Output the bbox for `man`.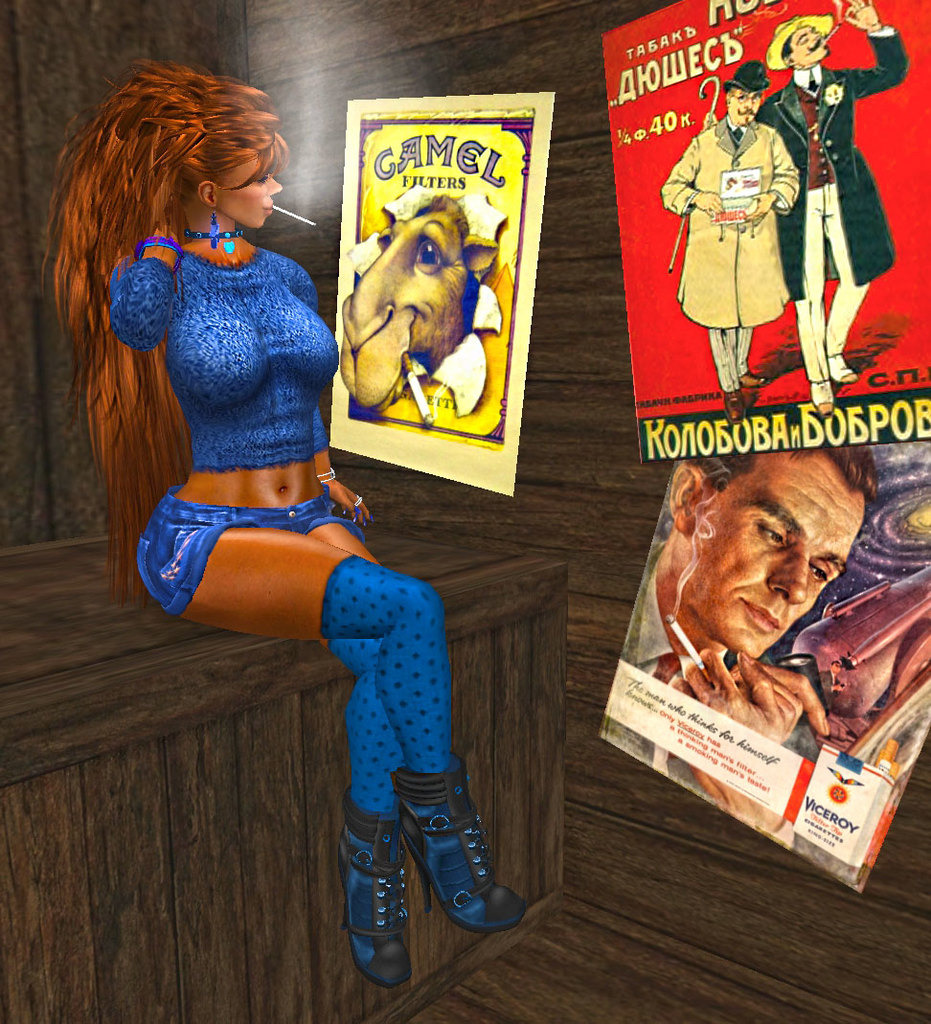
bbox=(580, 452, 930, 774).
